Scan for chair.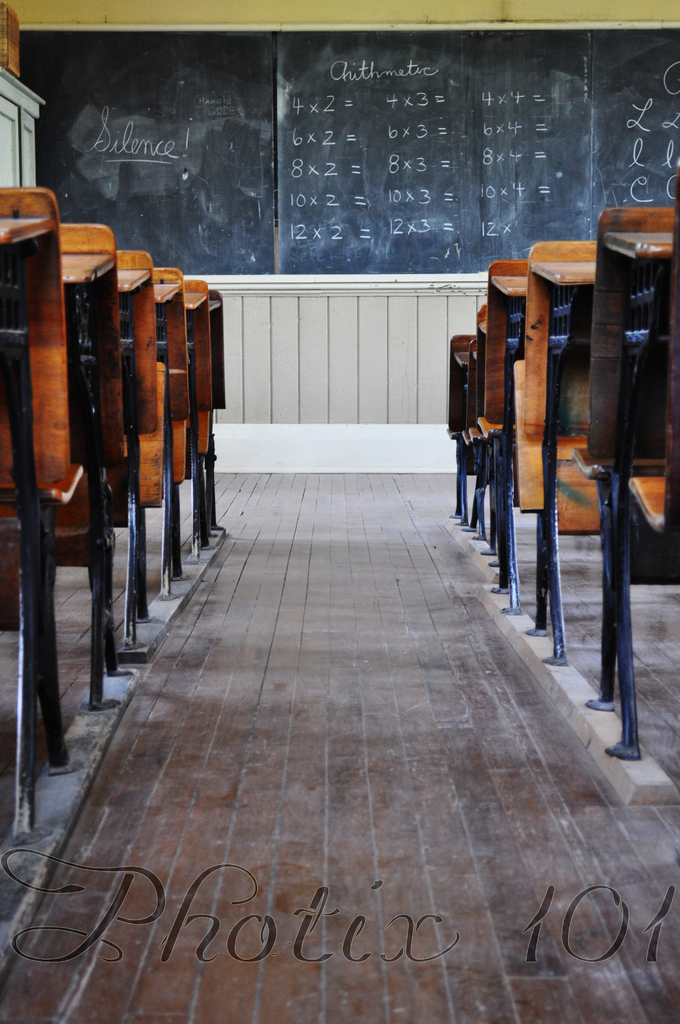
Scan result: [196,287,232,525].
